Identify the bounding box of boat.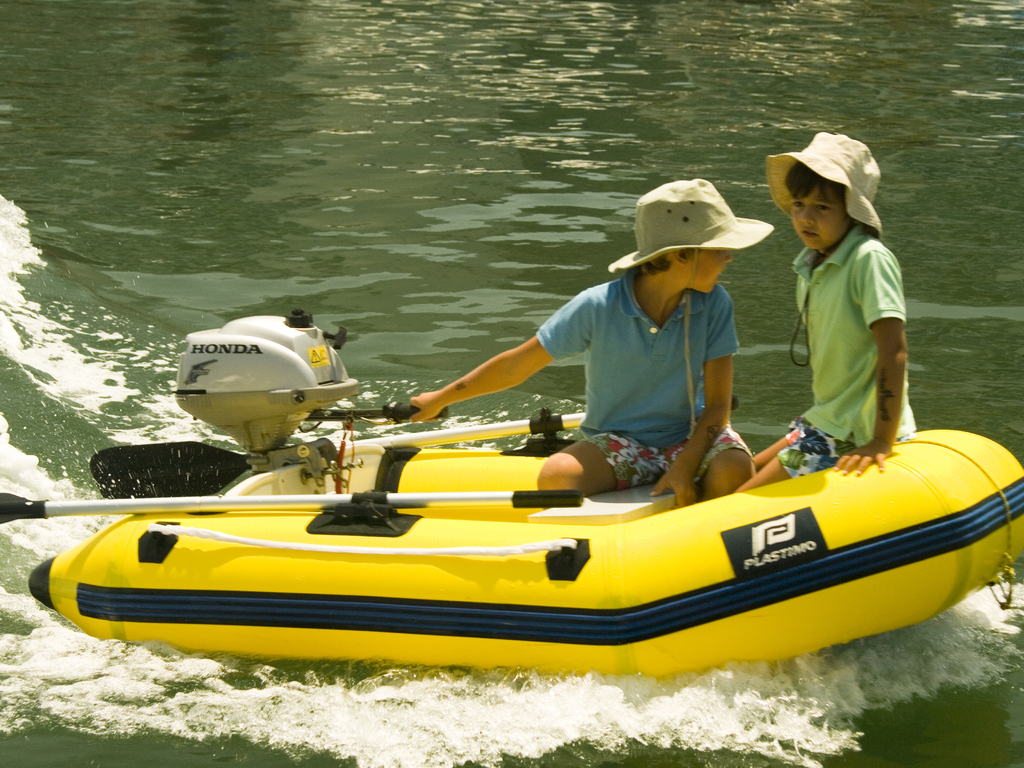
{"left": 0, "top": 300, "right": 1023, "bottom": 691}.
